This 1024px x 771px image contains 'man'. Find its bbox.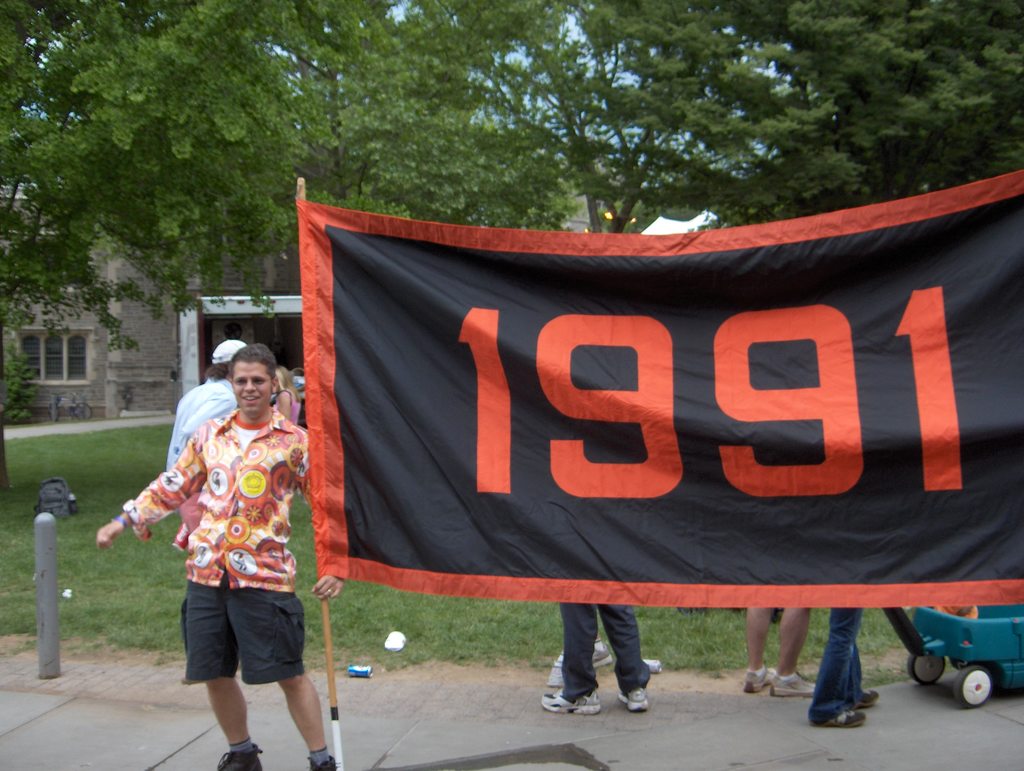
[x1=803, y1=600, x2=893, y2=734].
